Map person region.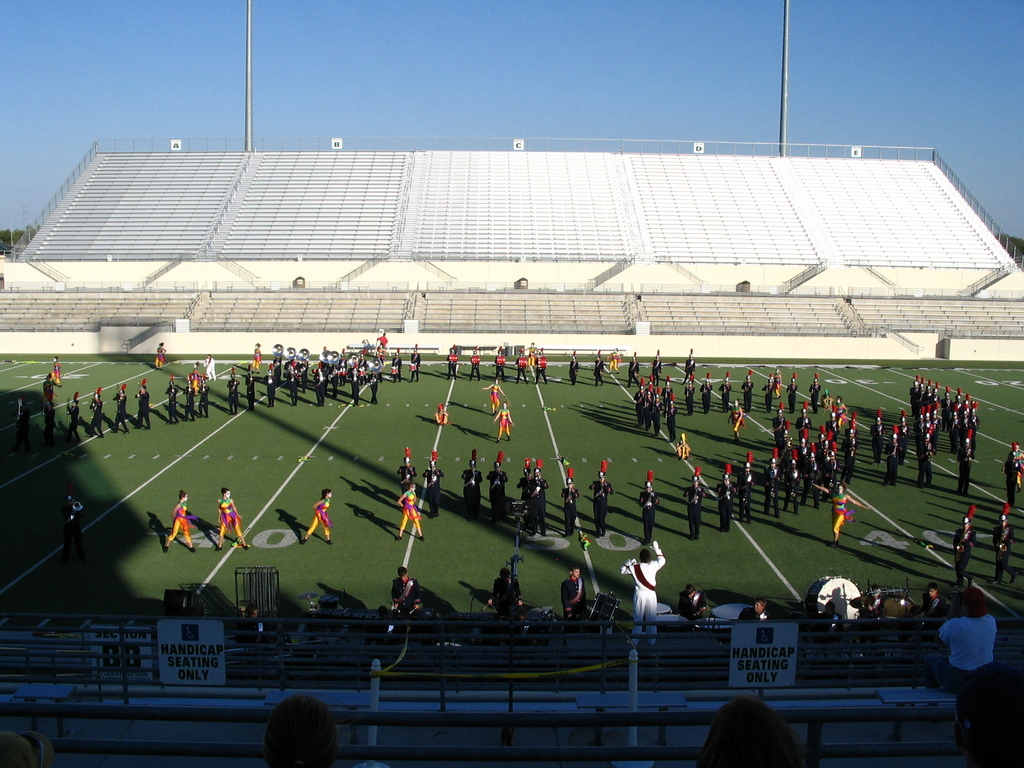
Mapped to (left=334, top=353, right=342, bottom=383).
